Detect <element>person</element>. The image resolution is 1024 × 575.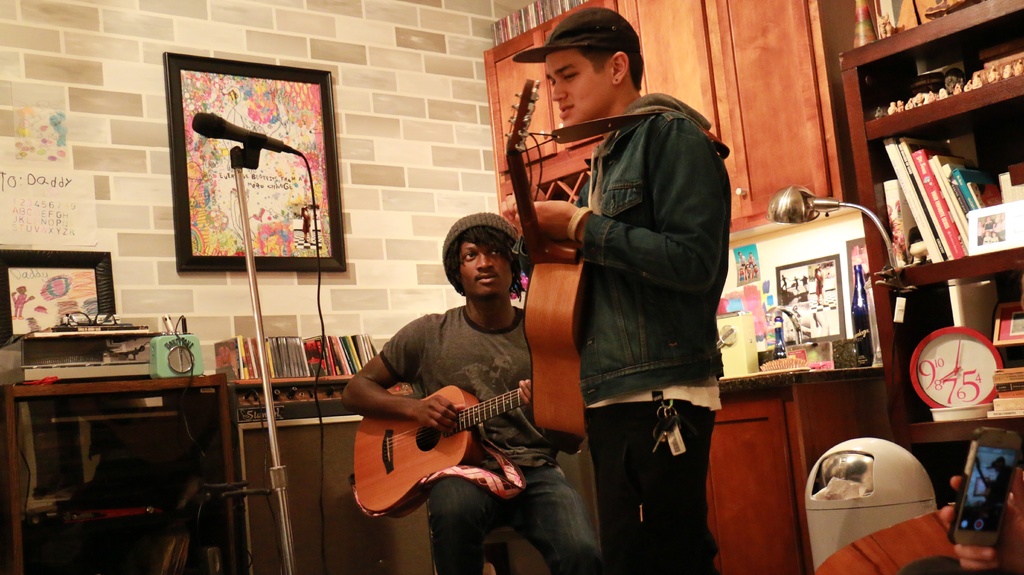
{"x1": 499, "y1": 1, "x2": 739, "y2": 574}.
